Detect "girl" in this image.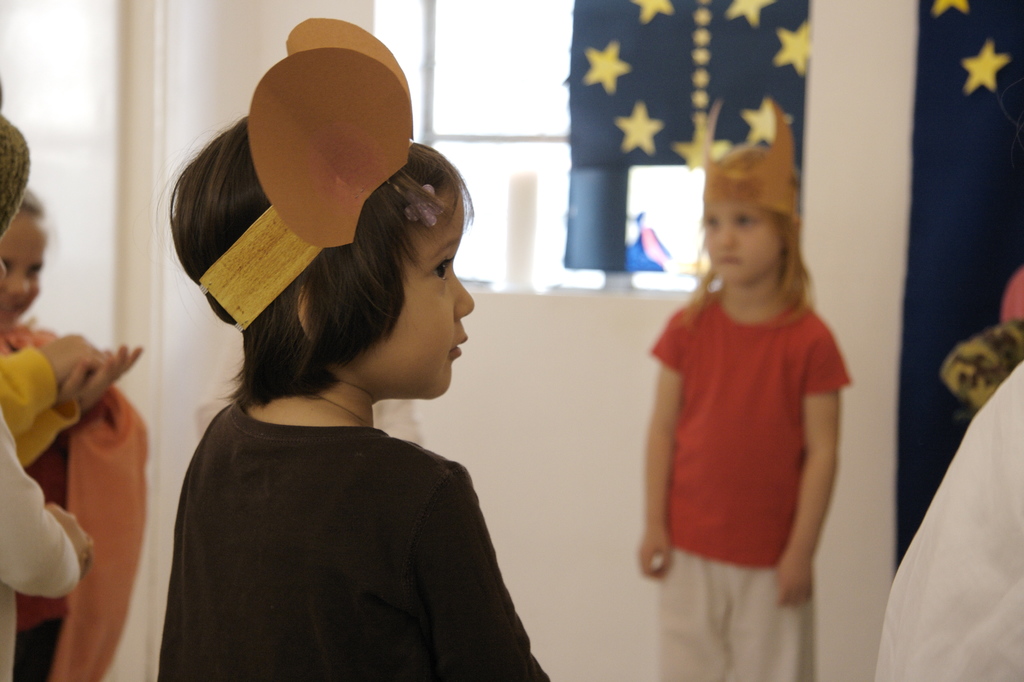
Detection: <bbox>636, 101, 854, 681</bbox>.
